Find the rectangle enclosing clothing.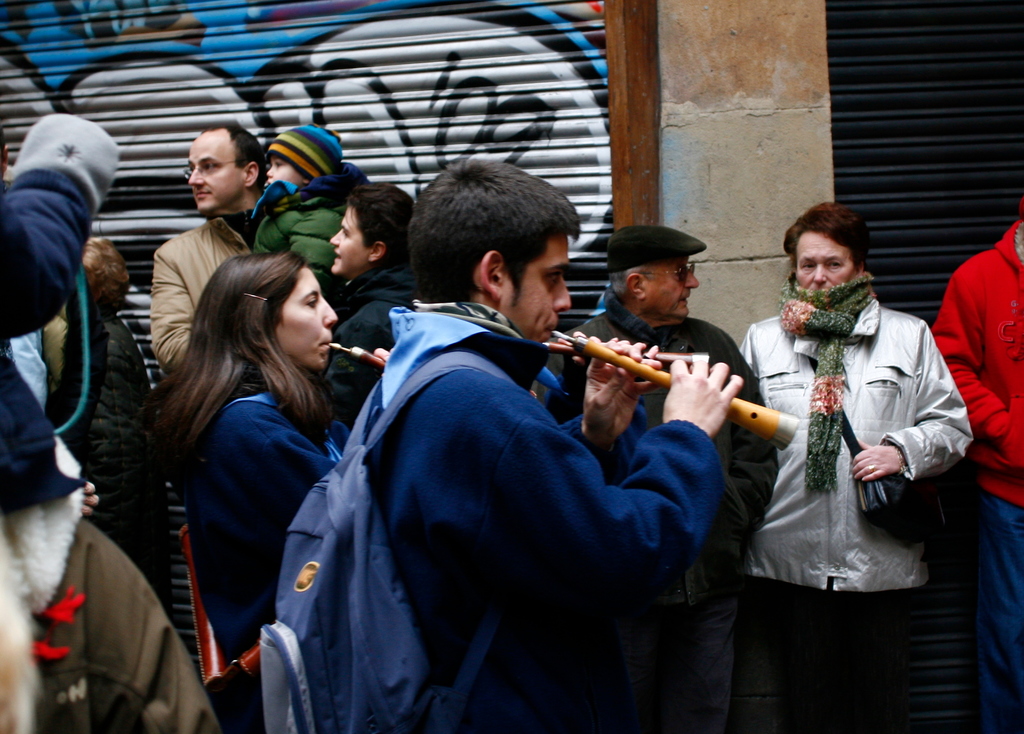
detection(979, 494, 1023, 732).
